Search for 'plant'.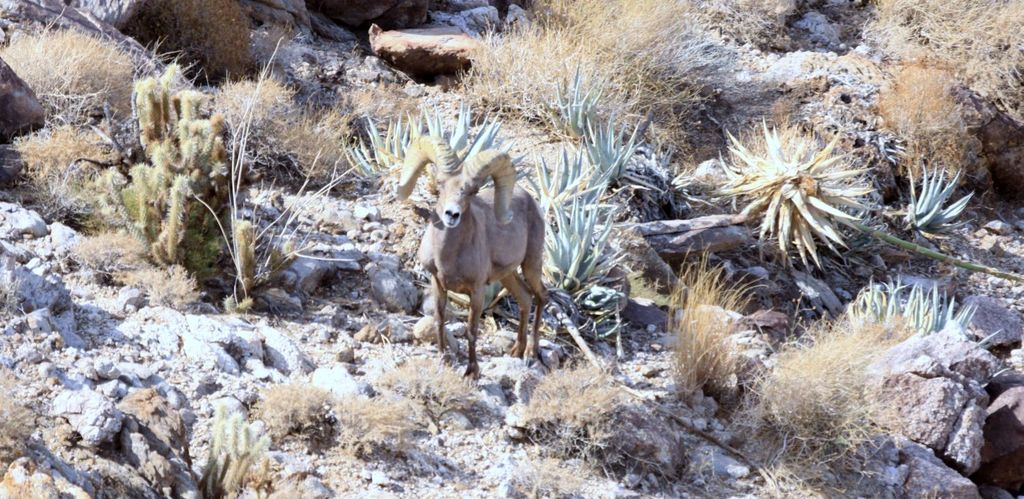
Found at [579,115,644,184].
